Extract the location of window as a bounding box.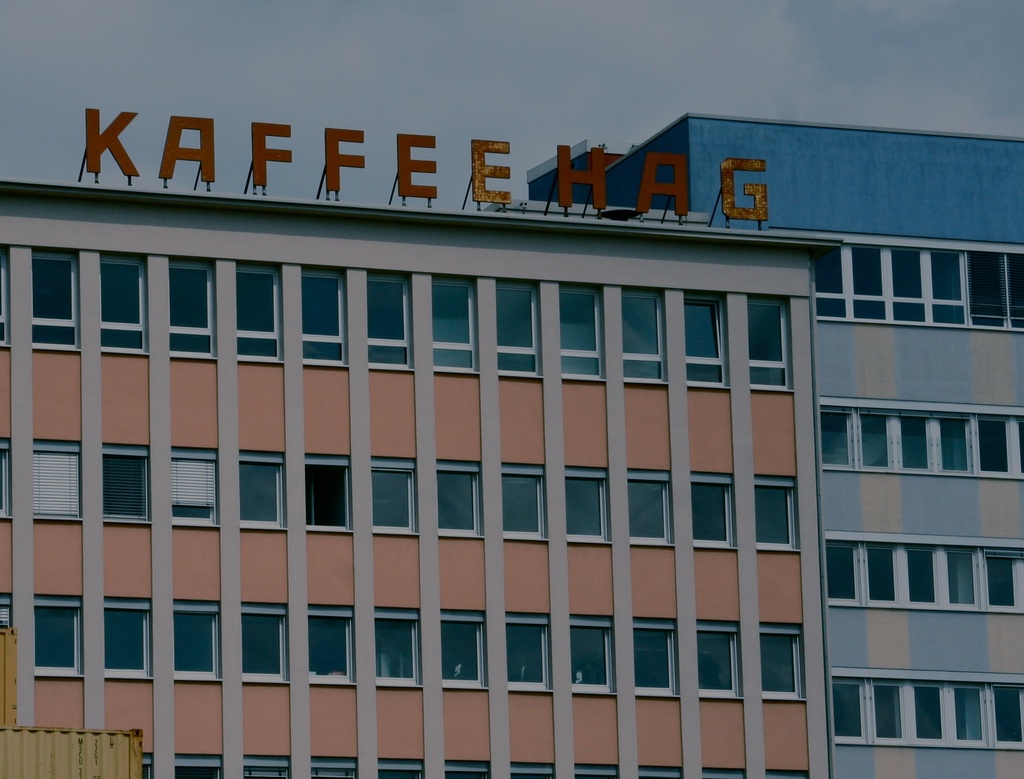
BBox(0, 250, 12, 347).
